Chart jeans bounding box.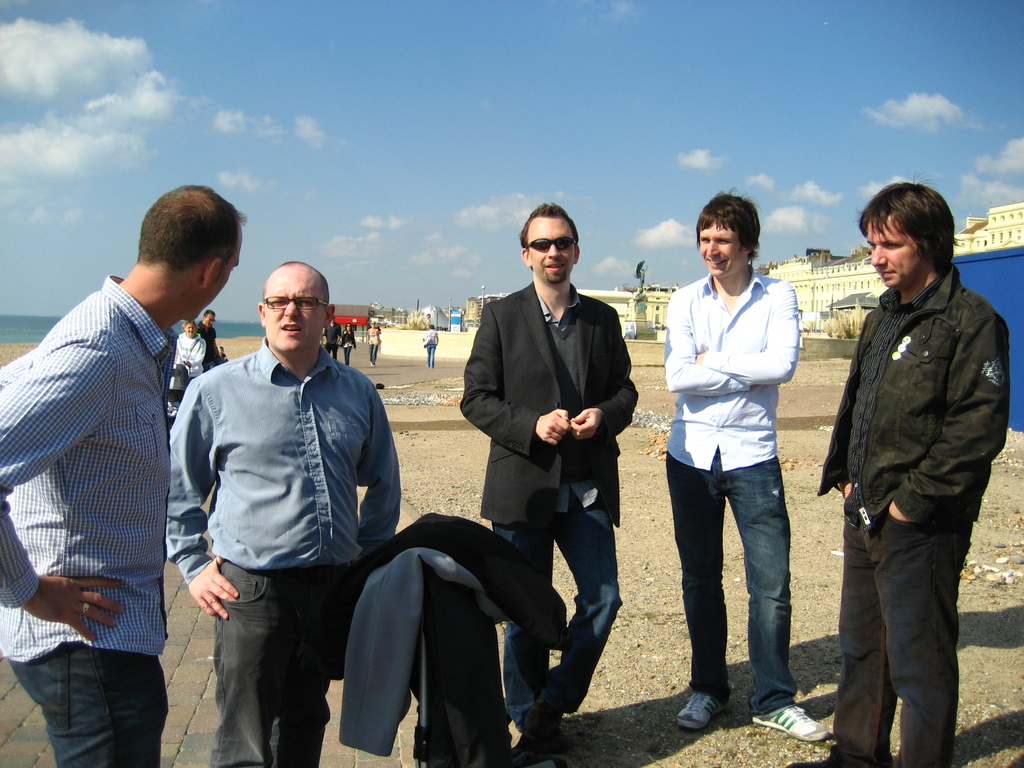
Charted: Rect(820, 507, 975, 767).
